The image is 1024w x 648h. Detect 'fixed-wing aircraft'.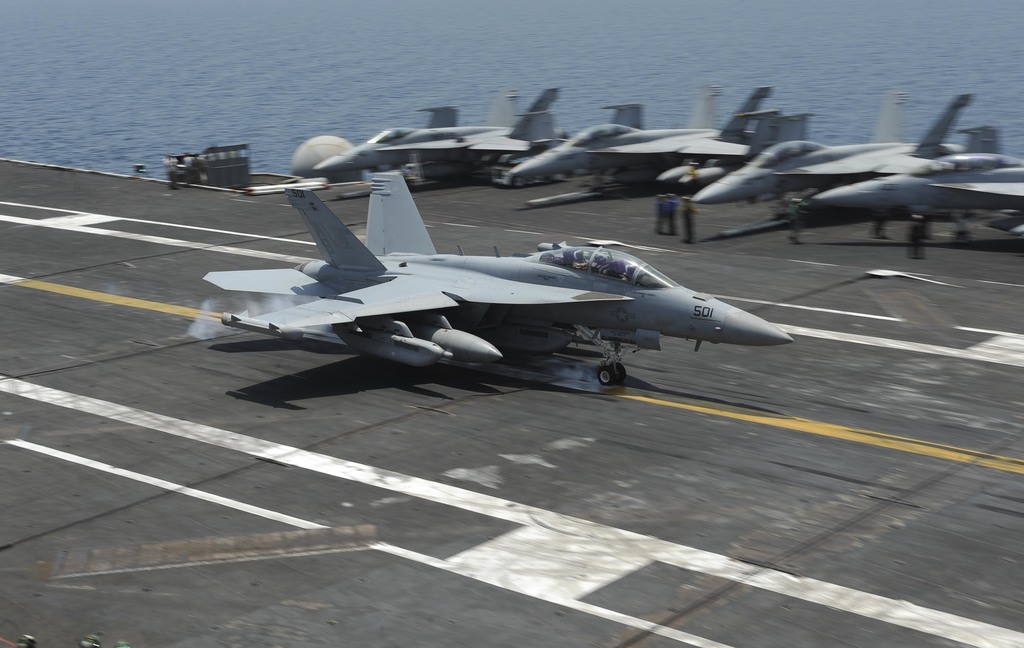
Detection: 810 125 1023 240.
